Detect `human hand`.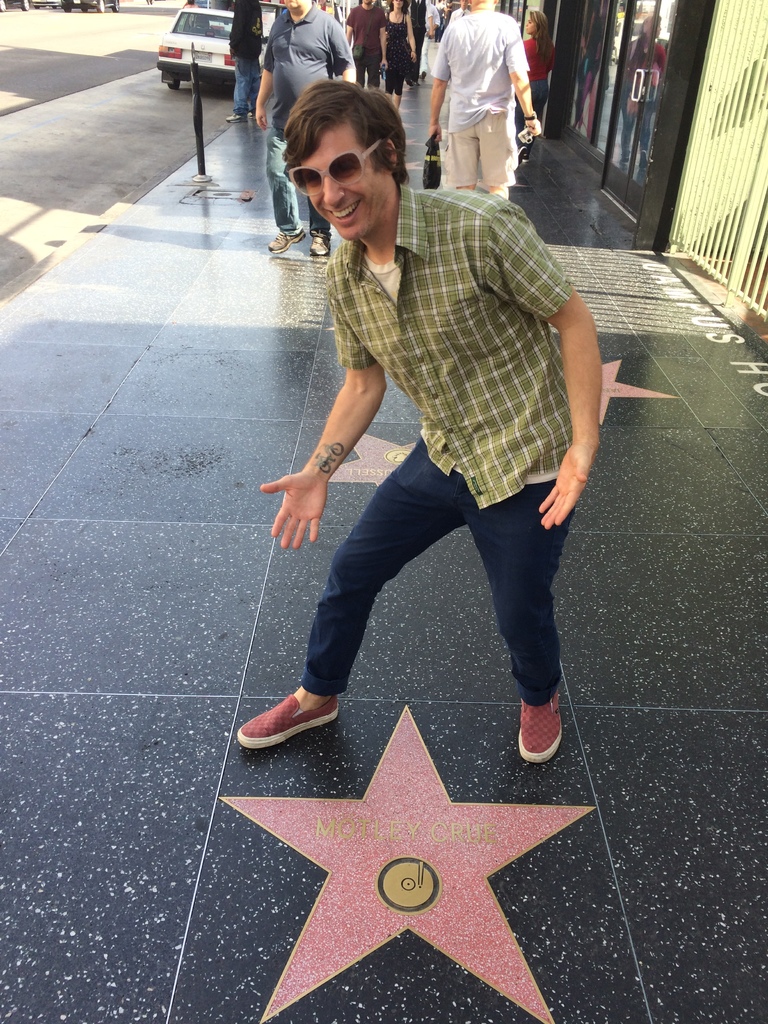
Detected at <box>259,462,330,553</box>.
